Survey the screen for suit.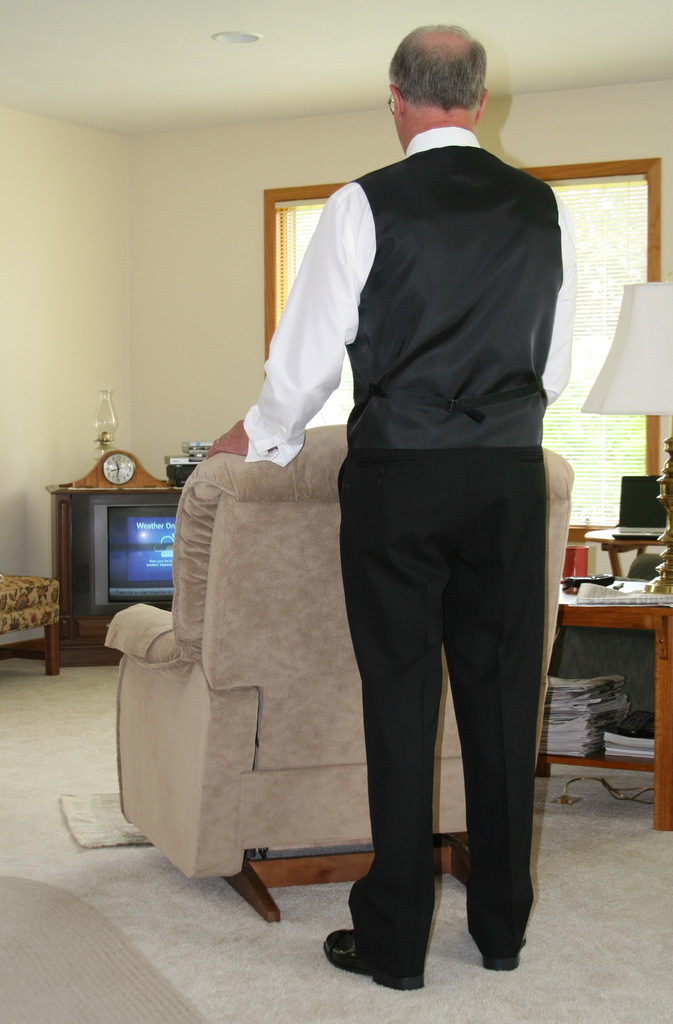
Survey found: select_region(231, 82, 571, 981).
